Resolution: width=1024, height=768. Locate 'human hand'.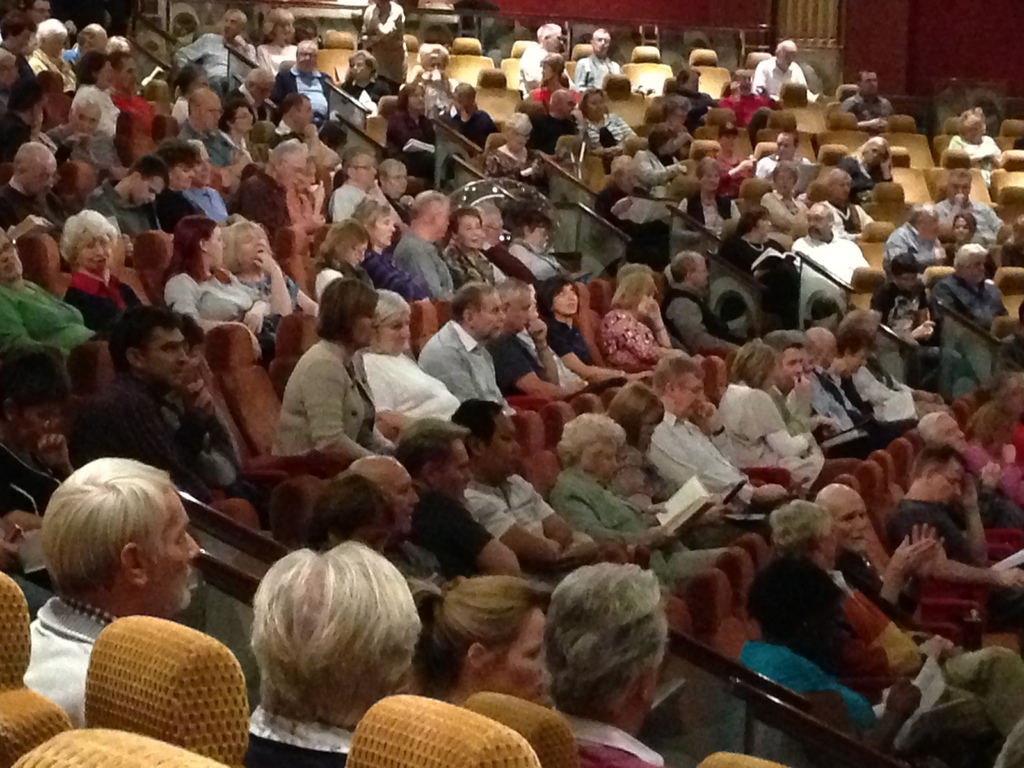
(689, 400, 723, 428).
